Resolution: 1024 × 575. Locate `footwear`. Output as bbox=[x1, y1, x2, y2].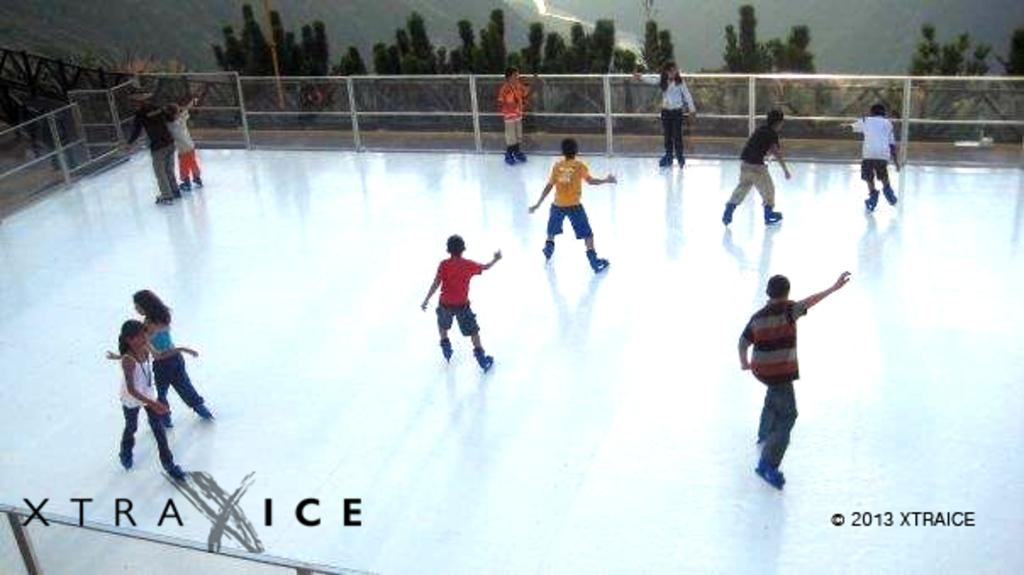
bbox=[766, 207, 785, 221].
